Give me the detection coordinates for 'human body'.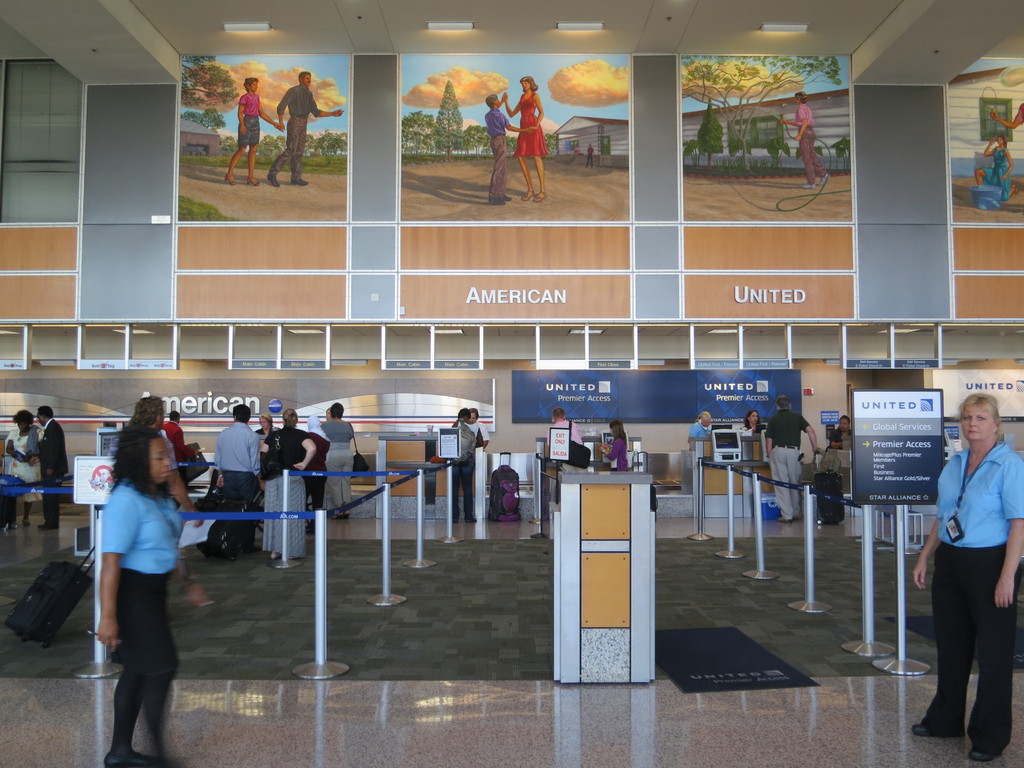
locate(1, 408, 40, 532).
